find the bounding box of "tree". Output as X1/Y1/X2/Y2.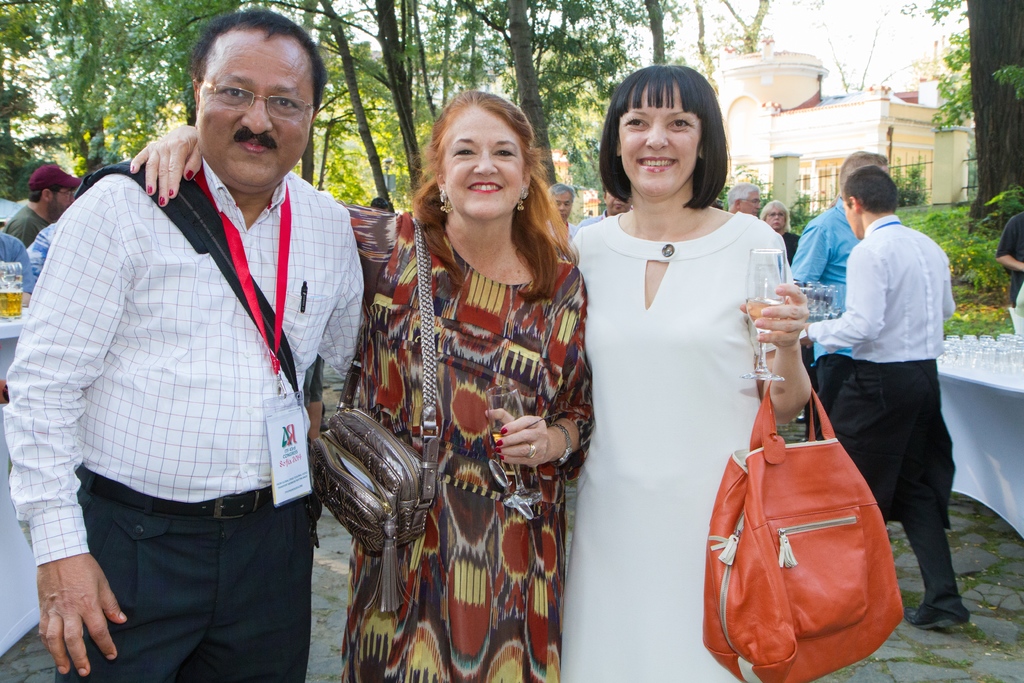
966/3/1023/242.
